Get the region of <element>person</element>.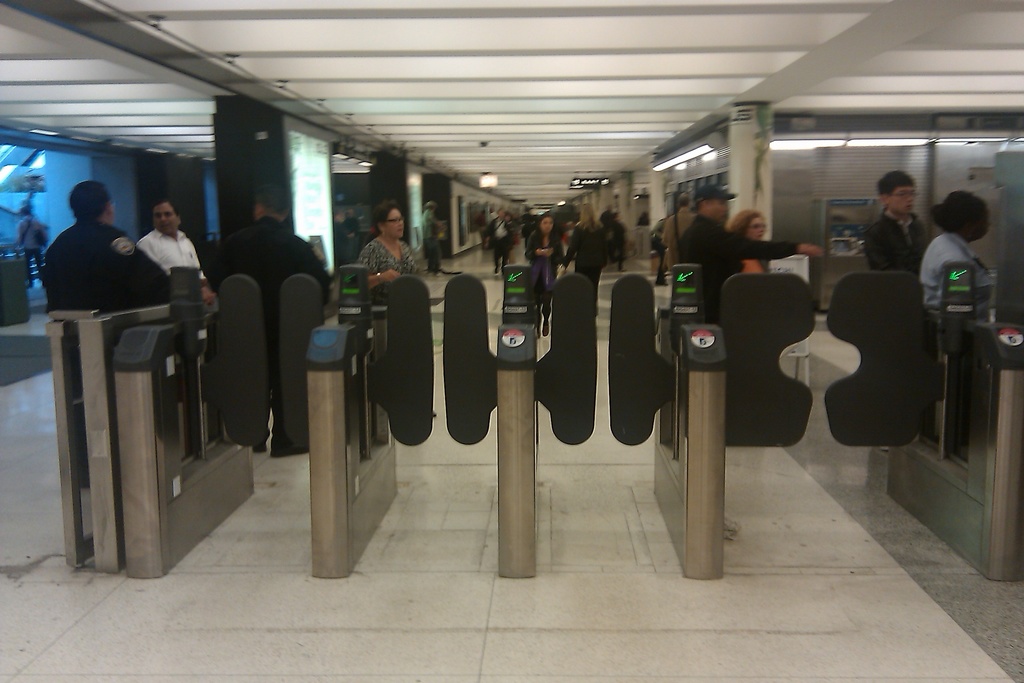
358 200 418 305.
